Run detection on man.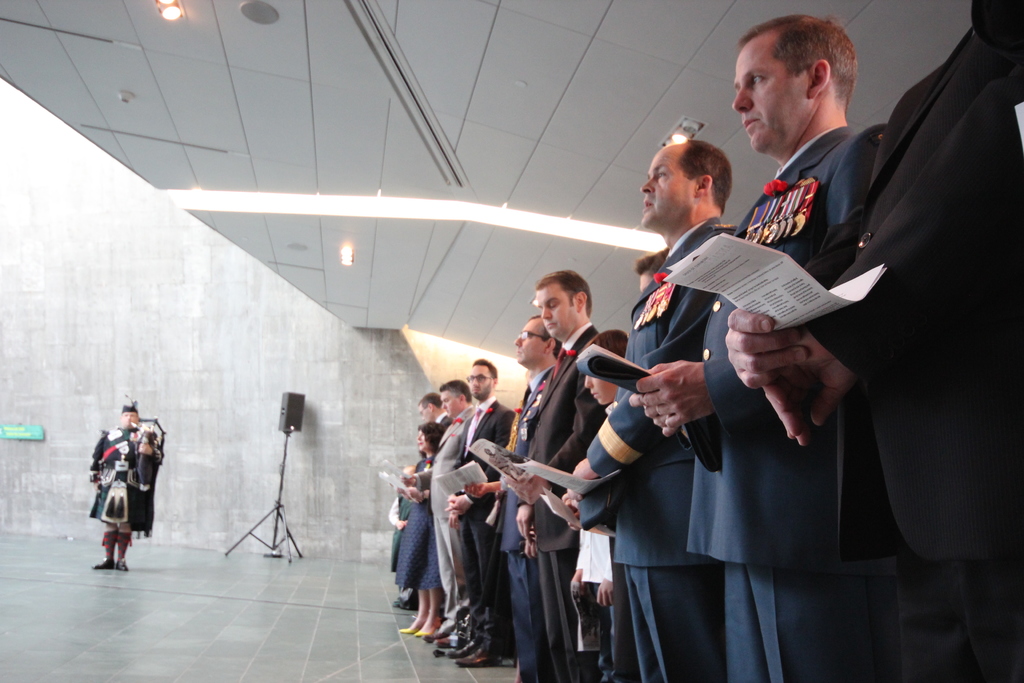
Result: {"left": 404, "top": 381, "right": 474, "bottom": 643}.
